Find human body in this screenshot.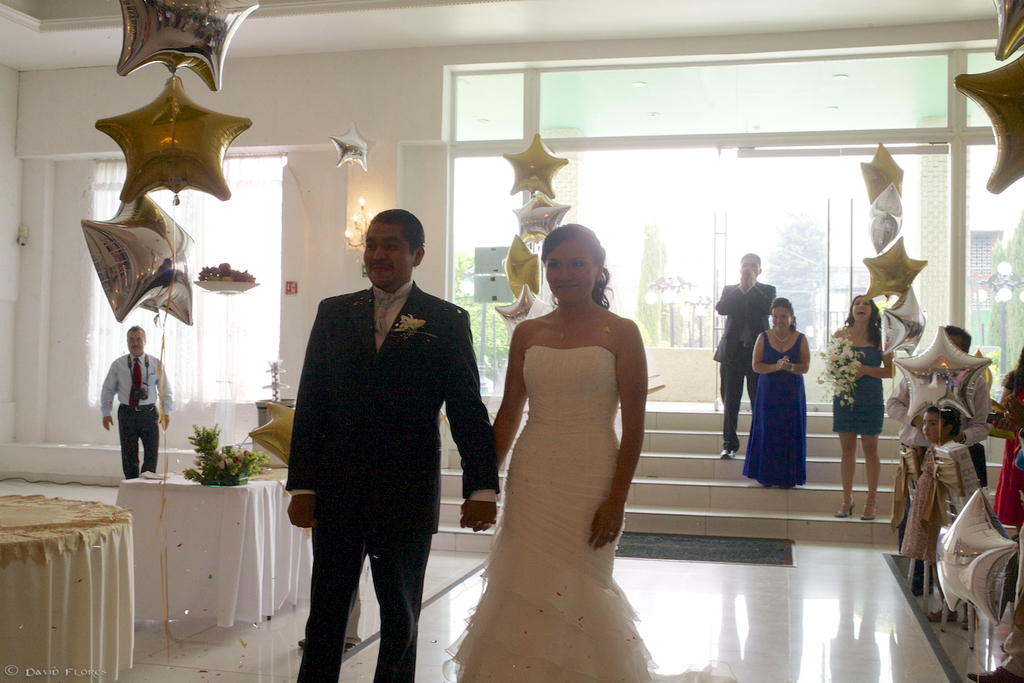
The bounding box for human body is x1=287, y1=281, x2=499, y2=682.
